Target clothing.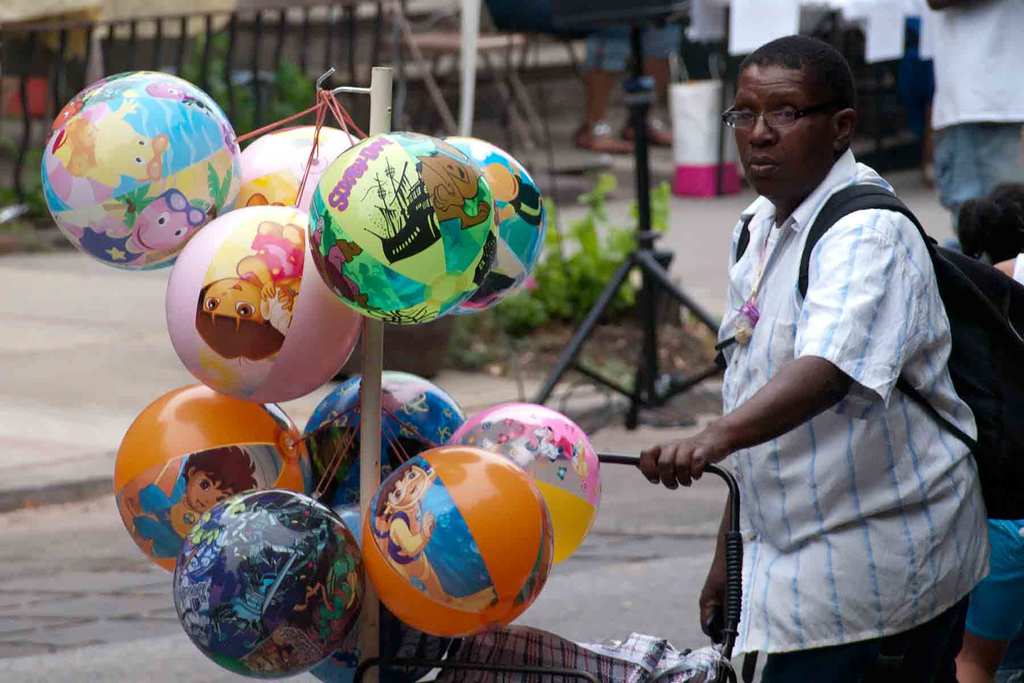
Target region: [676,104,973,664].
